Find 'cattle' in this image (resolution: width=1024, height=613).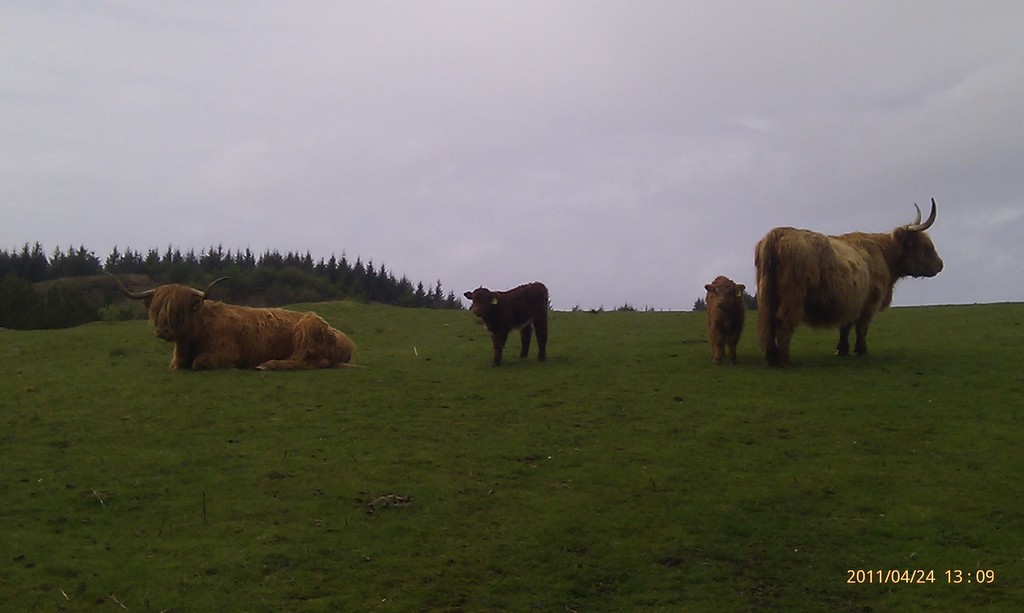
[left=753, top=195, right=942, bottom=365].
